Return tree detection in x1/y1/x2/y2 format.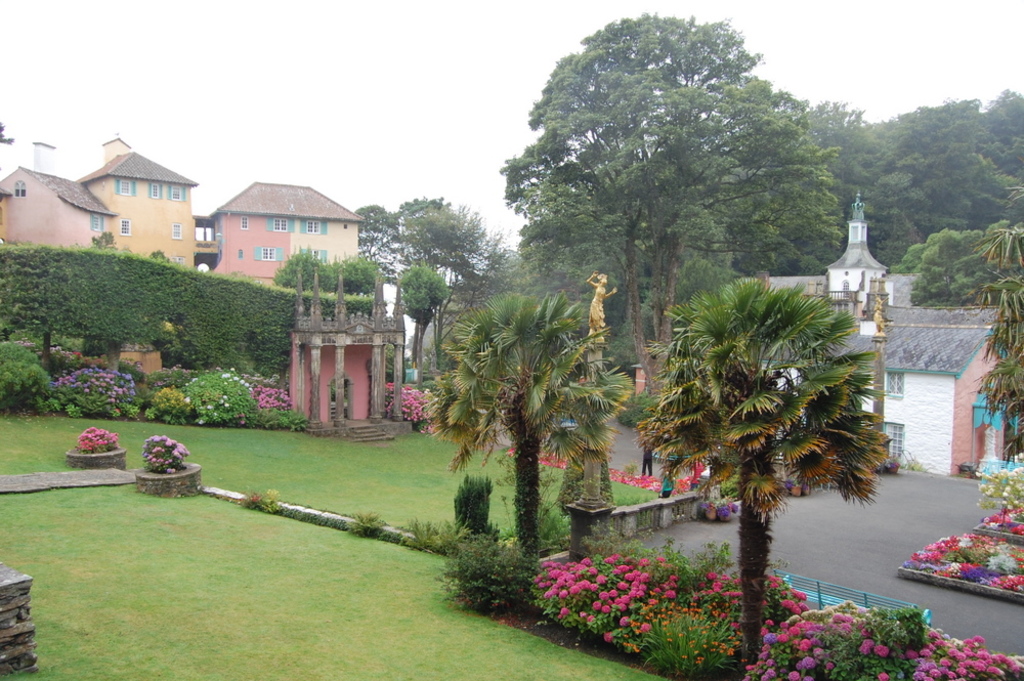
639/278/892/666.
